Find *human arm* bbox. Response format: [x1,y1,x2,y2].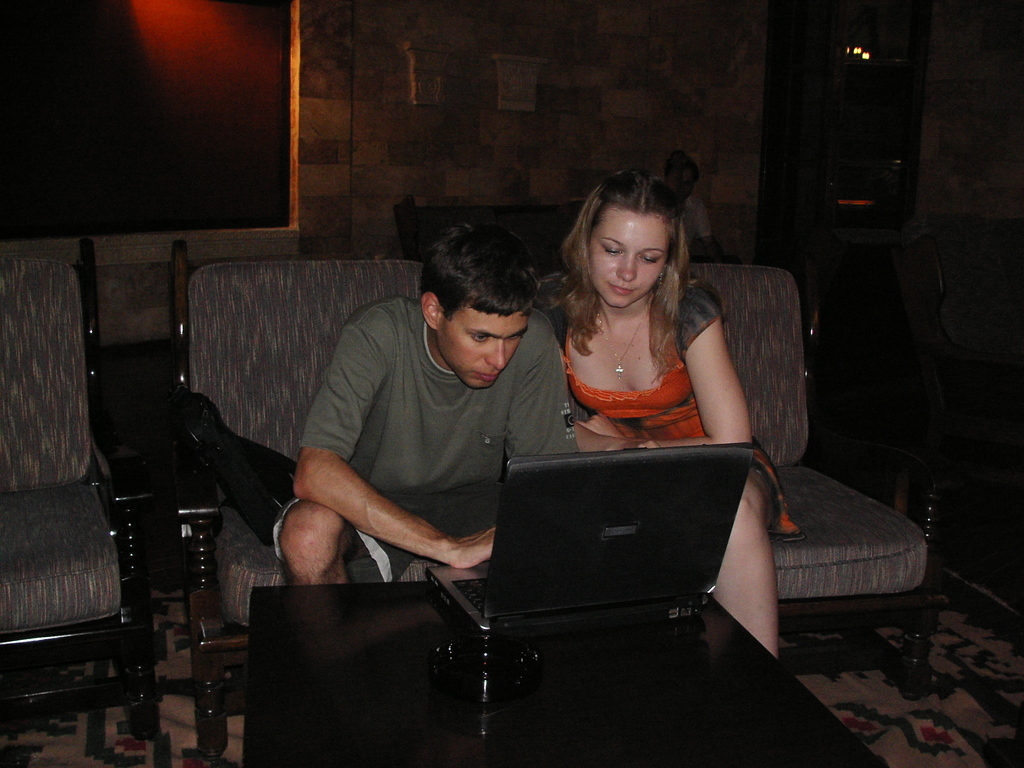
[290,317,493,569].
